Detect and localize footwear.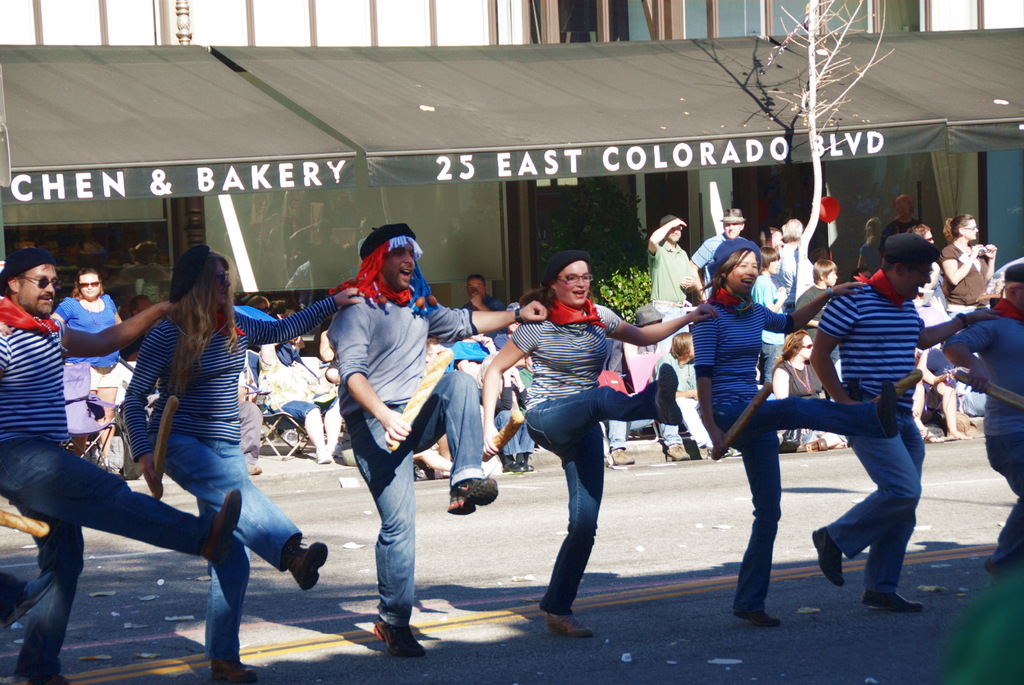
Localized at l=10, t=674, r=70, b=684.
